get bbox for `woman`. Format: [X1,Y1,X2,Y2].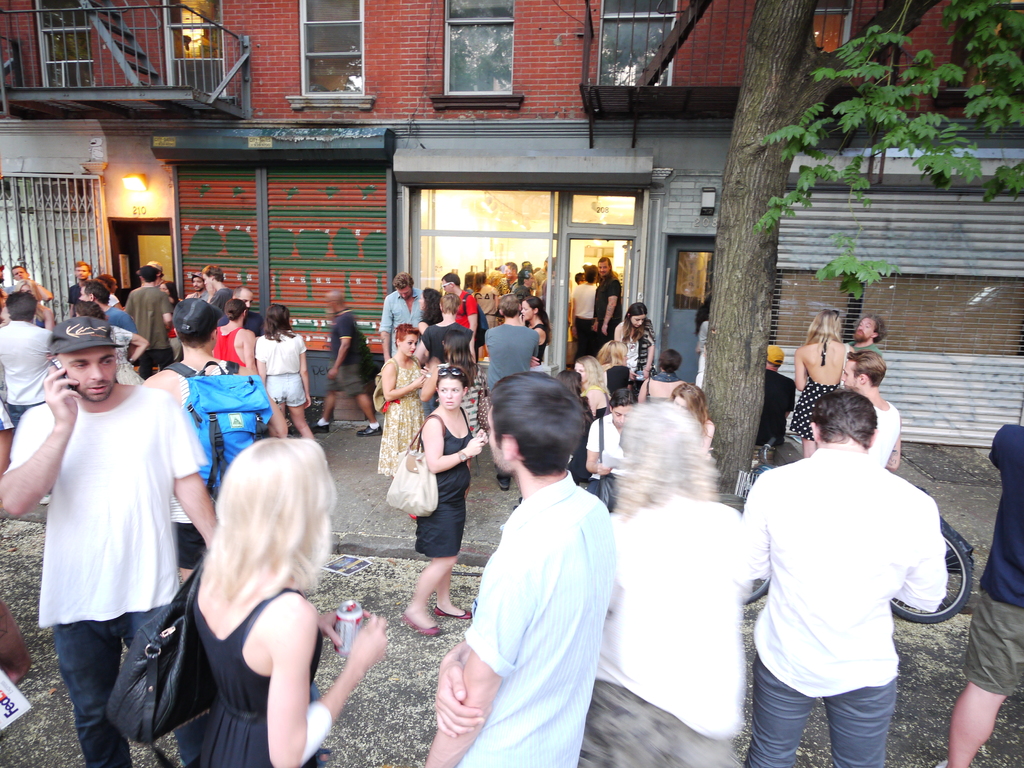
[402,364,488,634].
